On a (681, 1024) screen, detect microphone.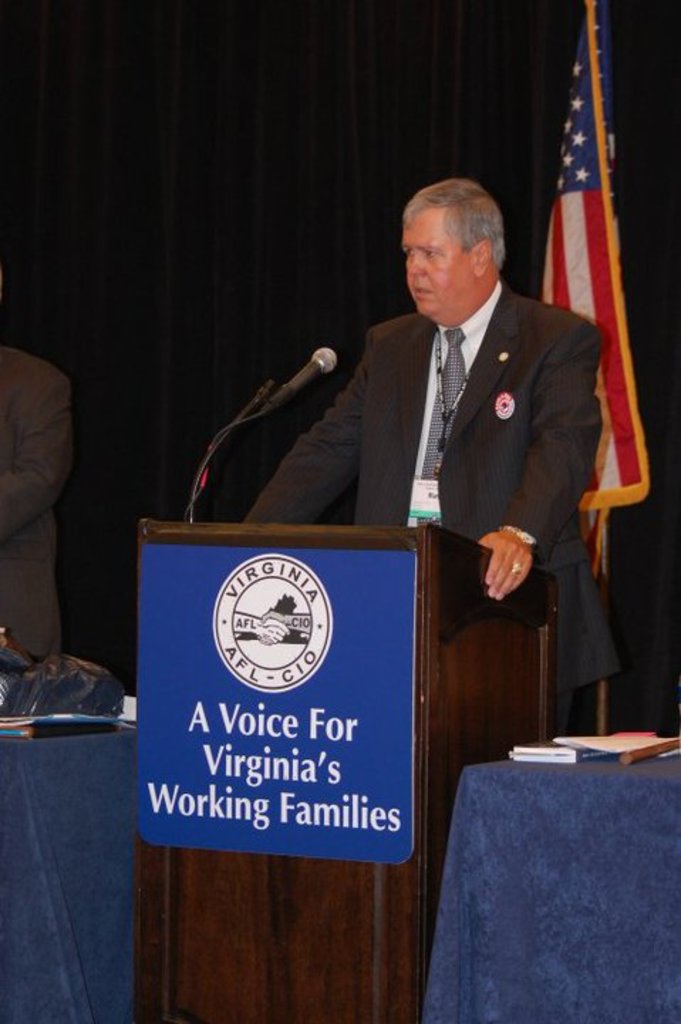
Rect(272, 346, 336, 407).
